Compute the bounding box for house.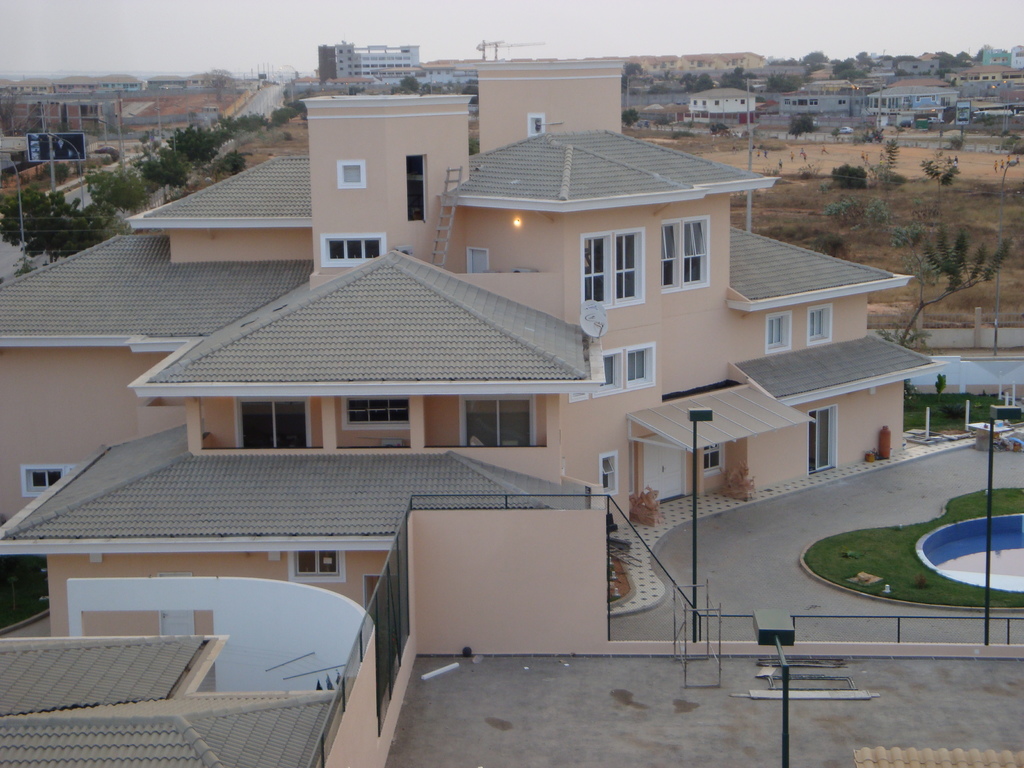
<bbox>867, 84, 962, 111</bbox>.
